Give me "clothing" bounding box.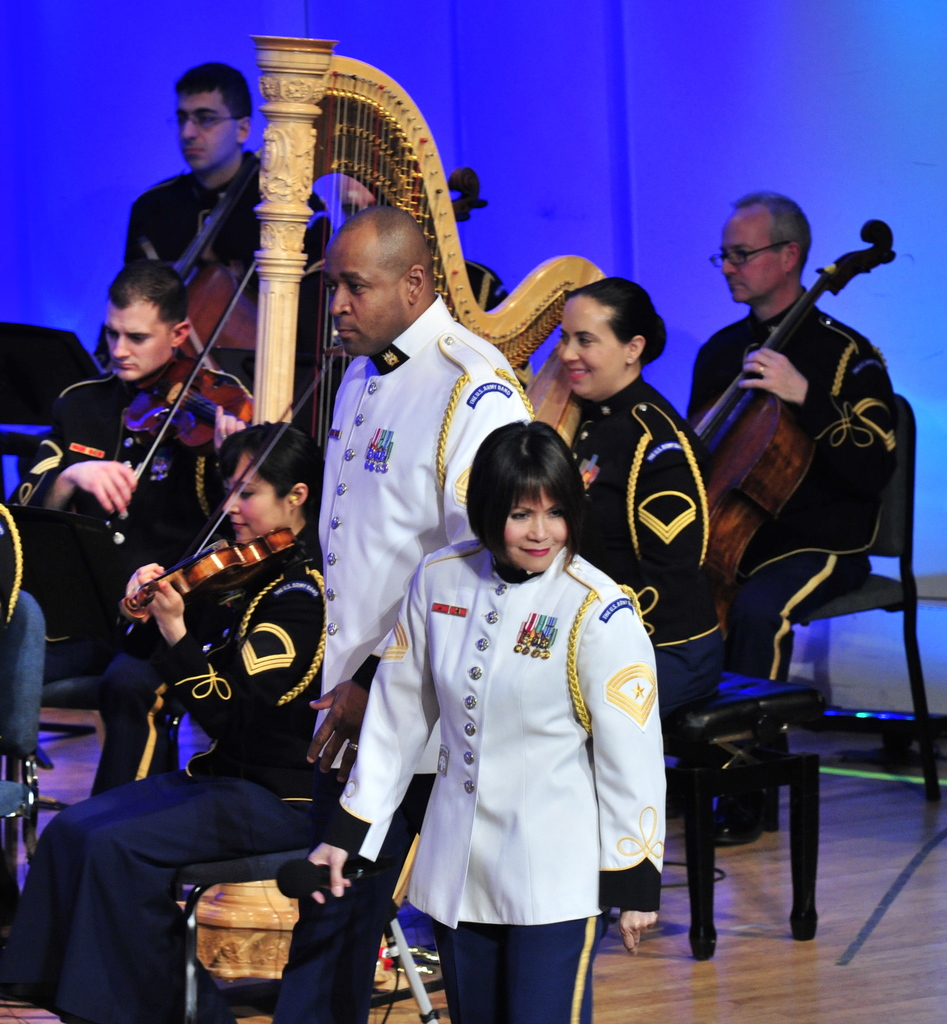
122,145,339,286.
